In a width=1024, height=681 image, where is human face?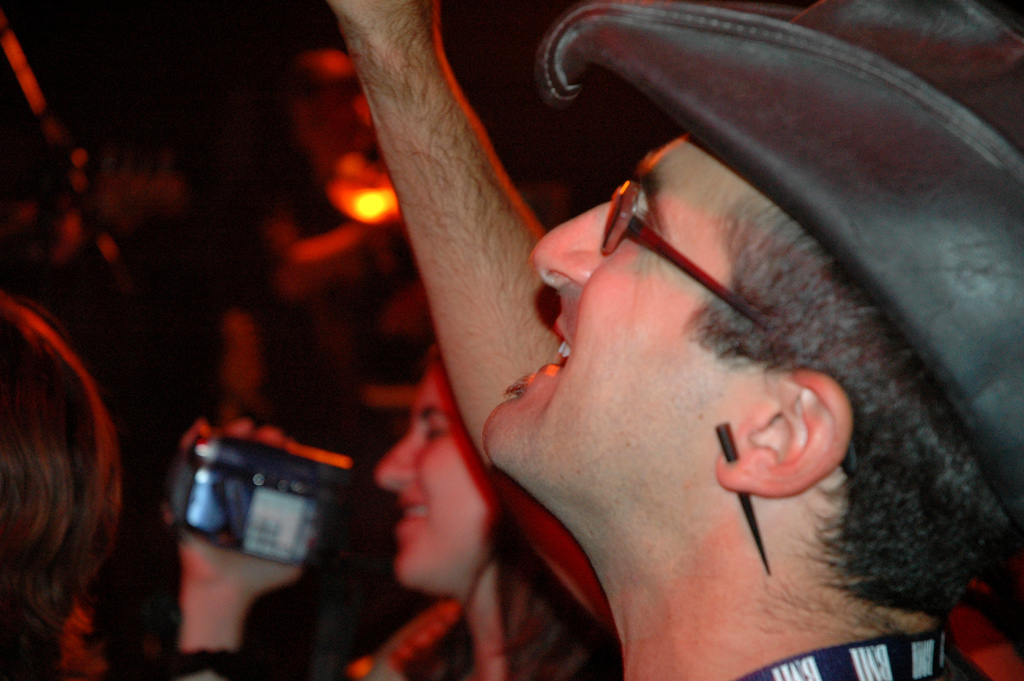
l=373, t=388, r=474, b=578.
